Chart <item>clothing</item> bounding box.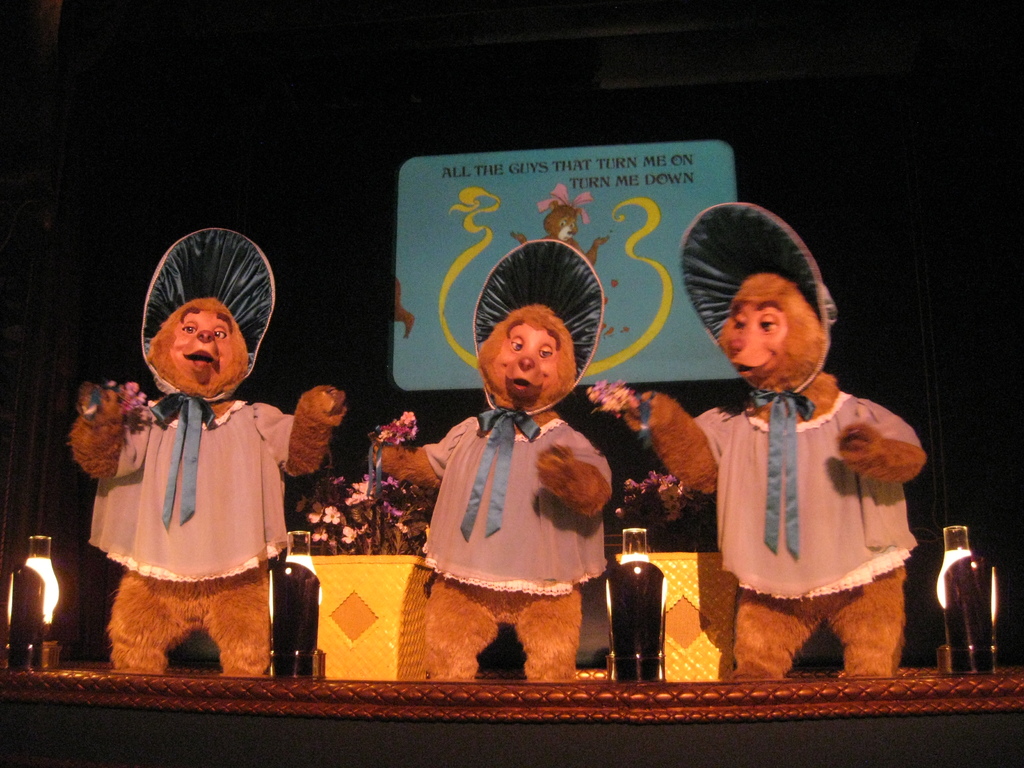
Charted: (left=675, top=344, right=931, bottom=660).
